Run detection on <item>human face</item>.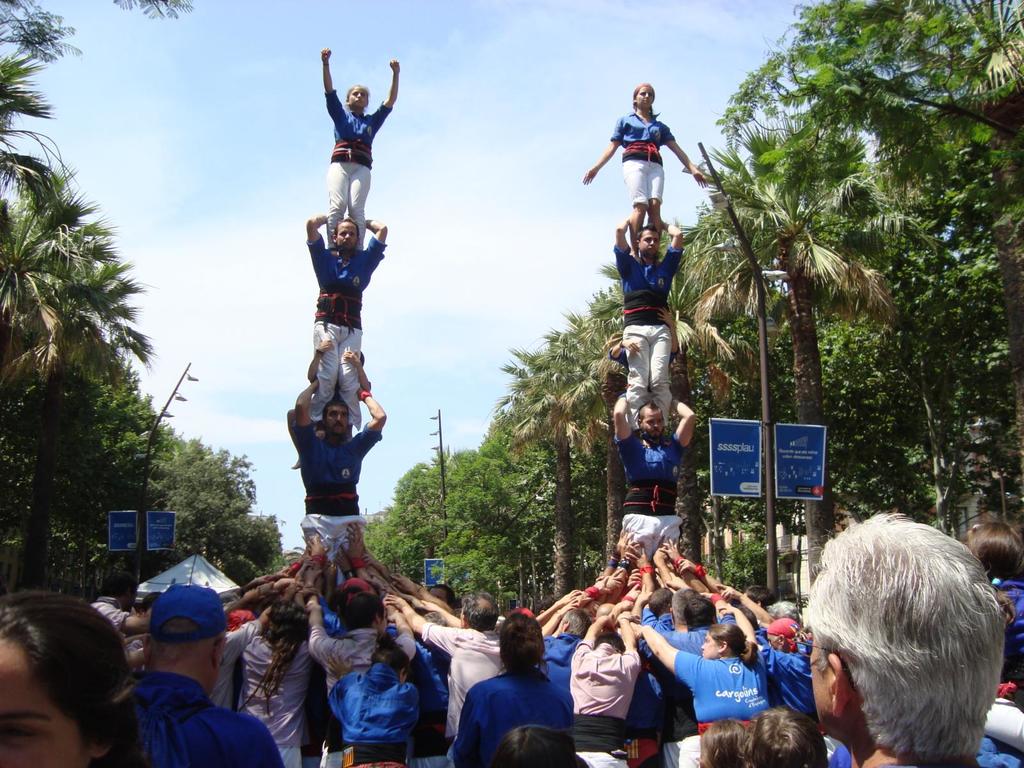
Result: l=337, t=224, r=359, b=249.
